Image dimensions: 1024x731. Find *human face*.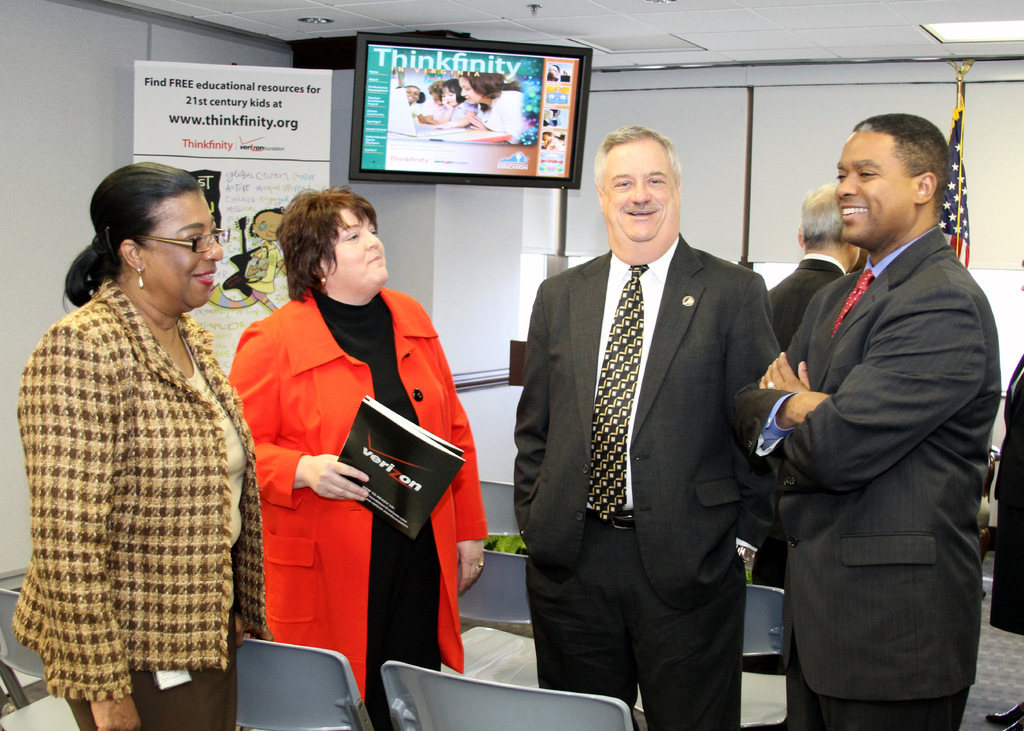
{"left": 253, "top": 209, "right": 285, "bottom": 241}.
